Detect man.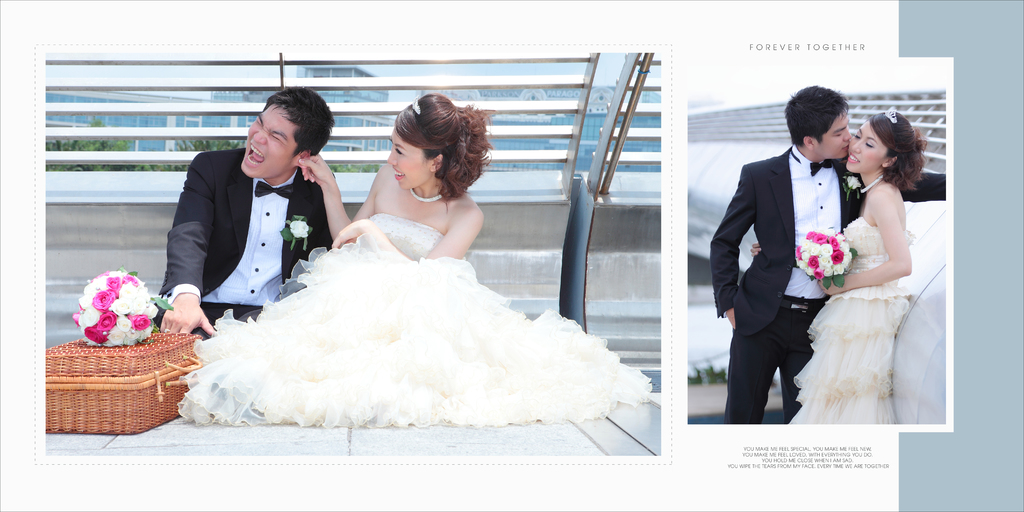
Detected at (138,88,355,346).
